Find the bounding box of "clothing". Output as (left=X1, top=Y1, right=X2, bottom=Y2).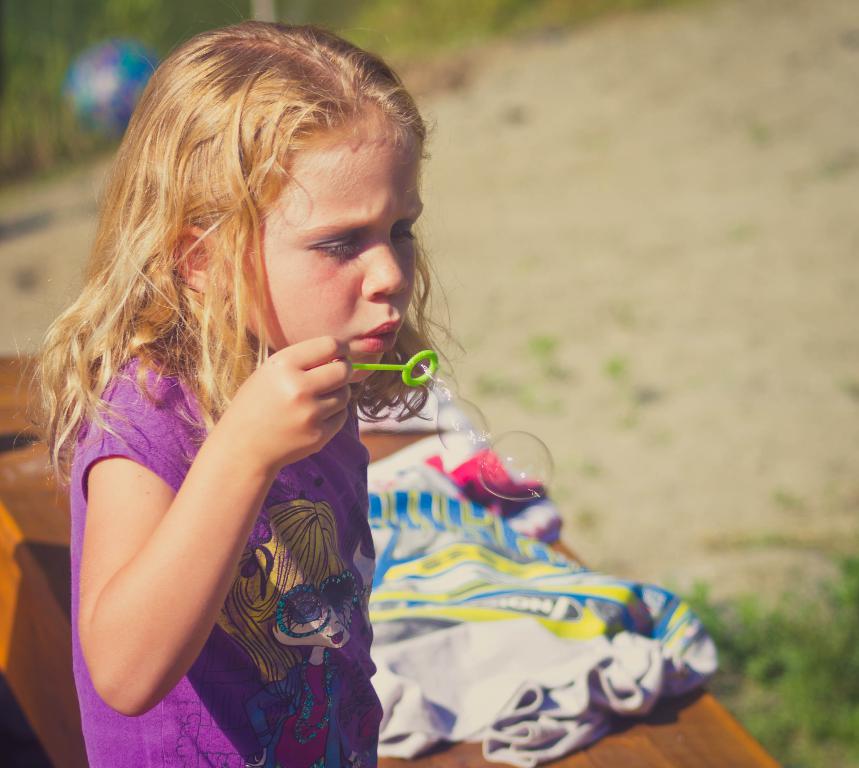
(left=67, top=339, right=380, bottom=767).
